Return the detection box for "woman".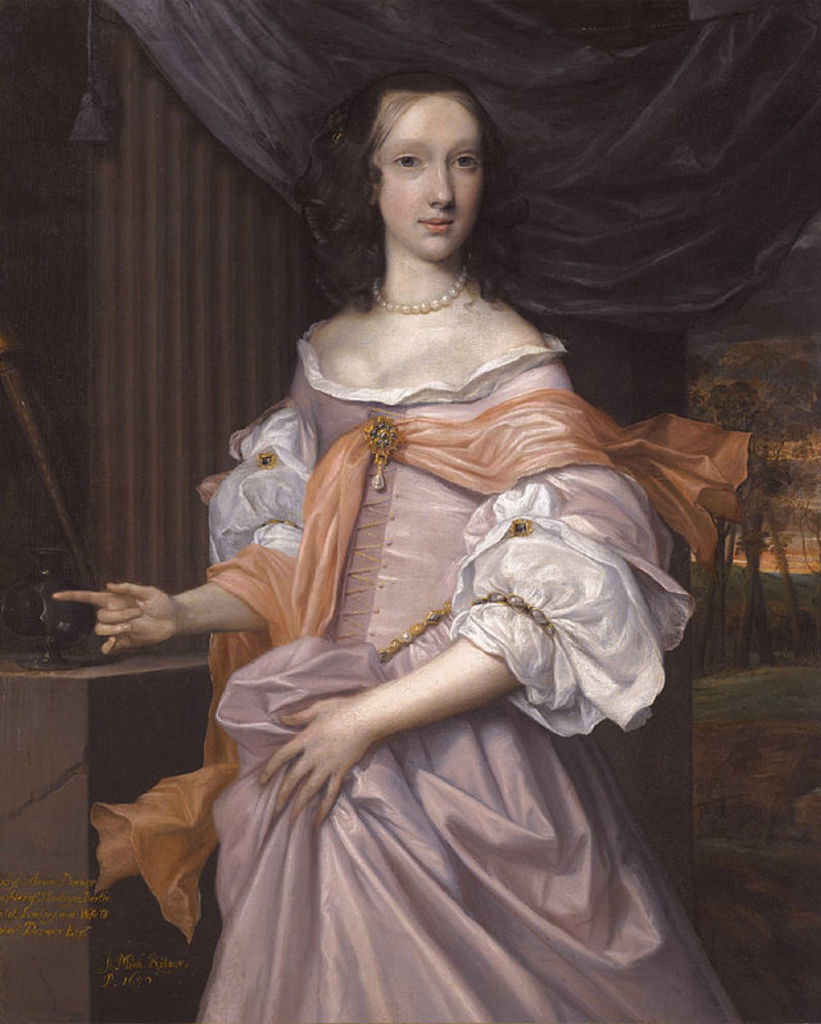
bbox(142, 83, 699, 984).
